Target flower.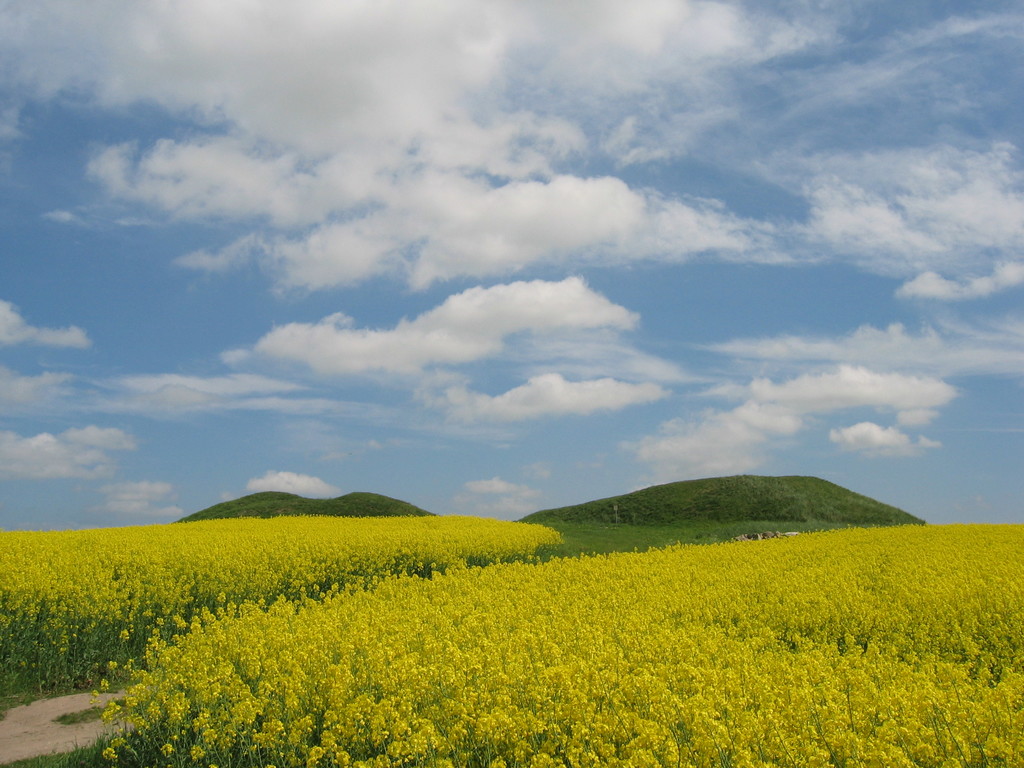
Target region: x1=103, y1=744, x2=118, y2=759.
